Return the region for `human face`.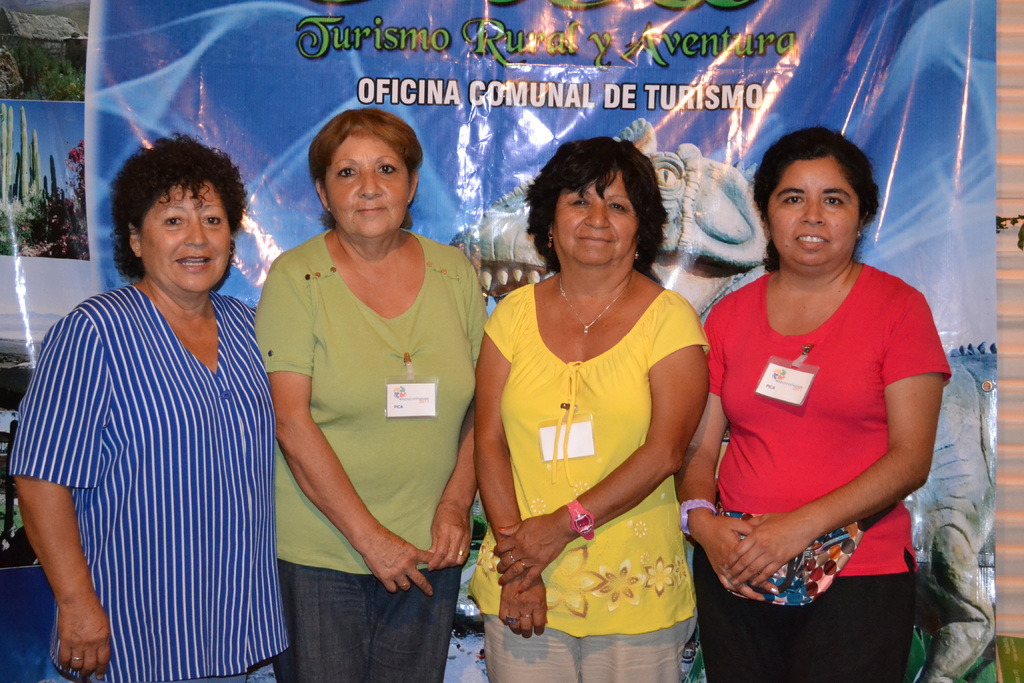
x1=768, y1=160, x2=862, y2=267.
